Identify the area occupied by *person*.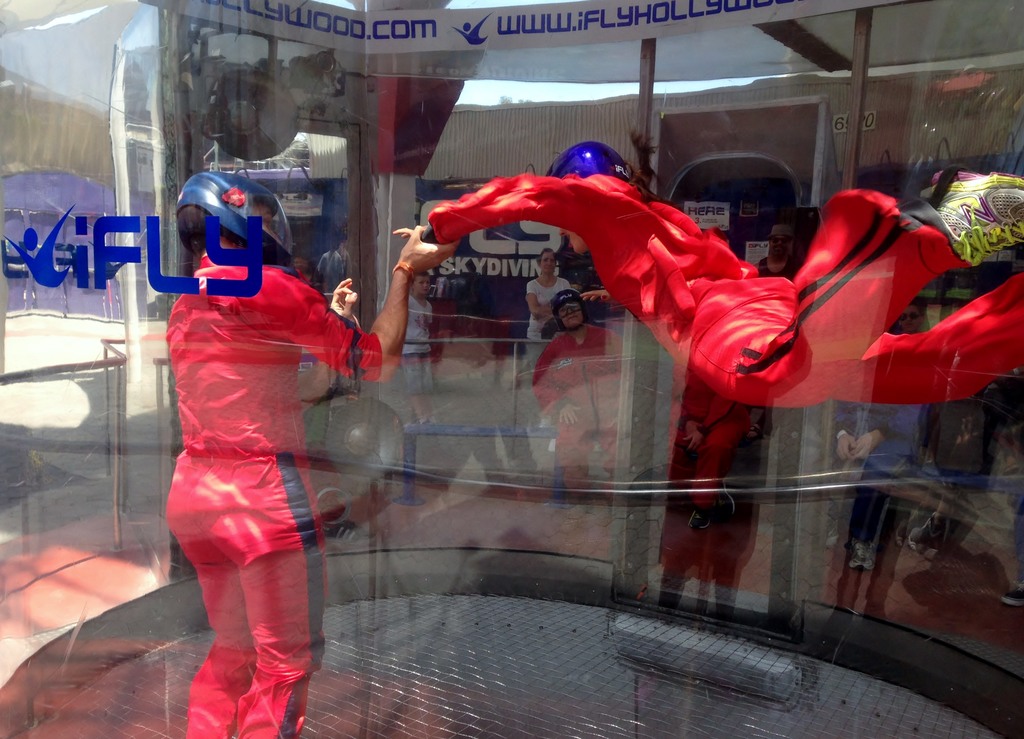
Area: bbox=(400, 267, 429, 407).
